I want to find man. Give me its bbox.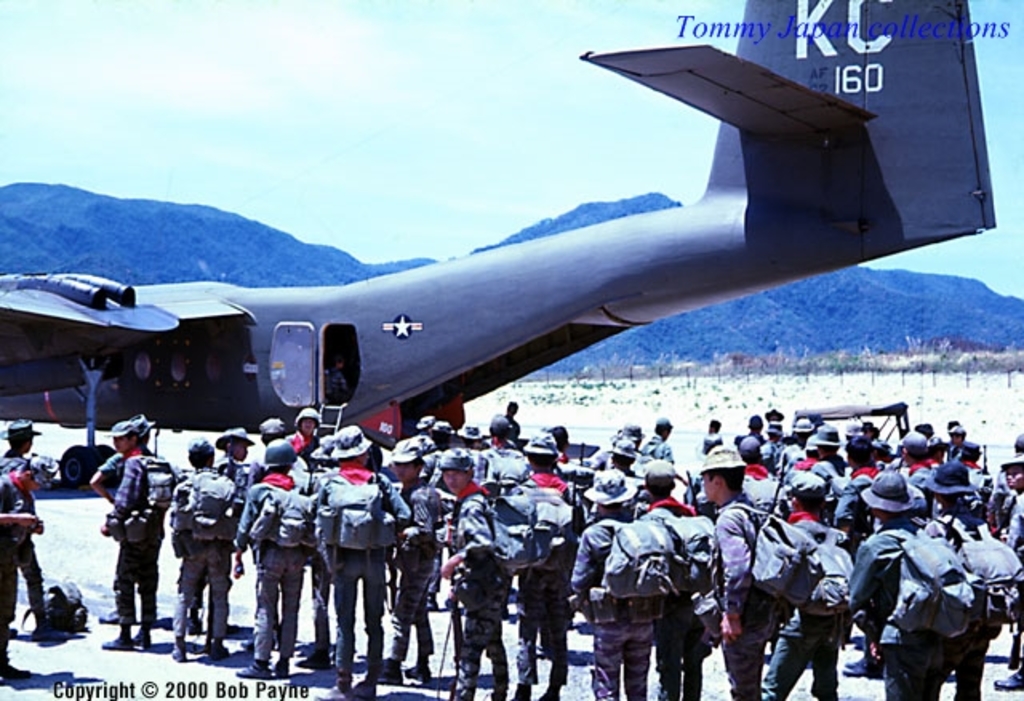
box(509, 400, 522, 442).
